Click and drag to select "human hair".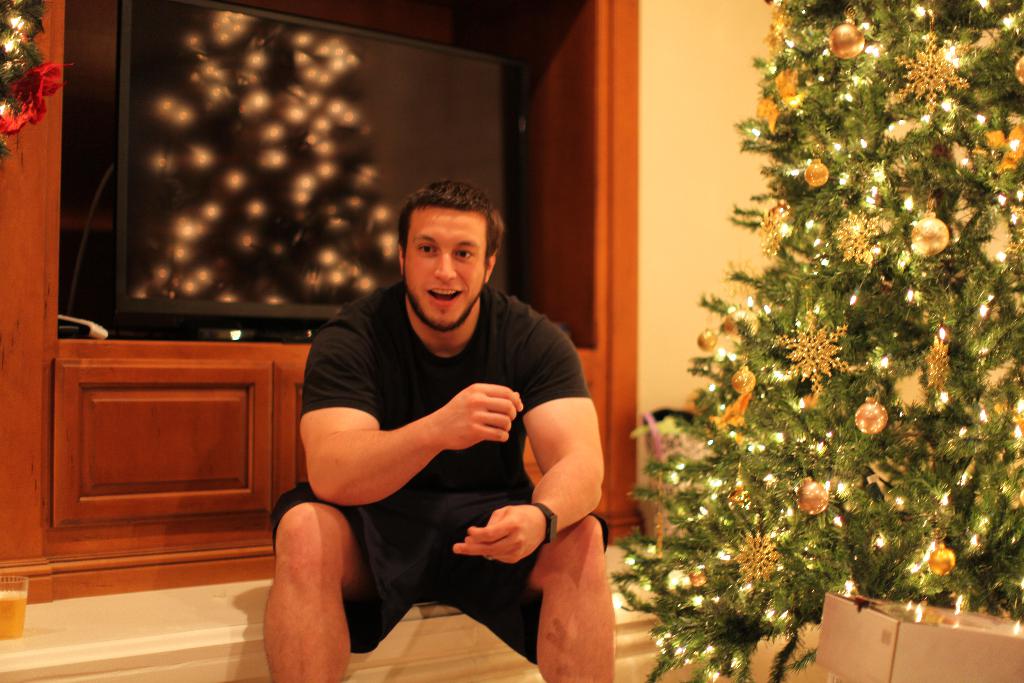
Selection: rect(394, 180, 507, 265).
